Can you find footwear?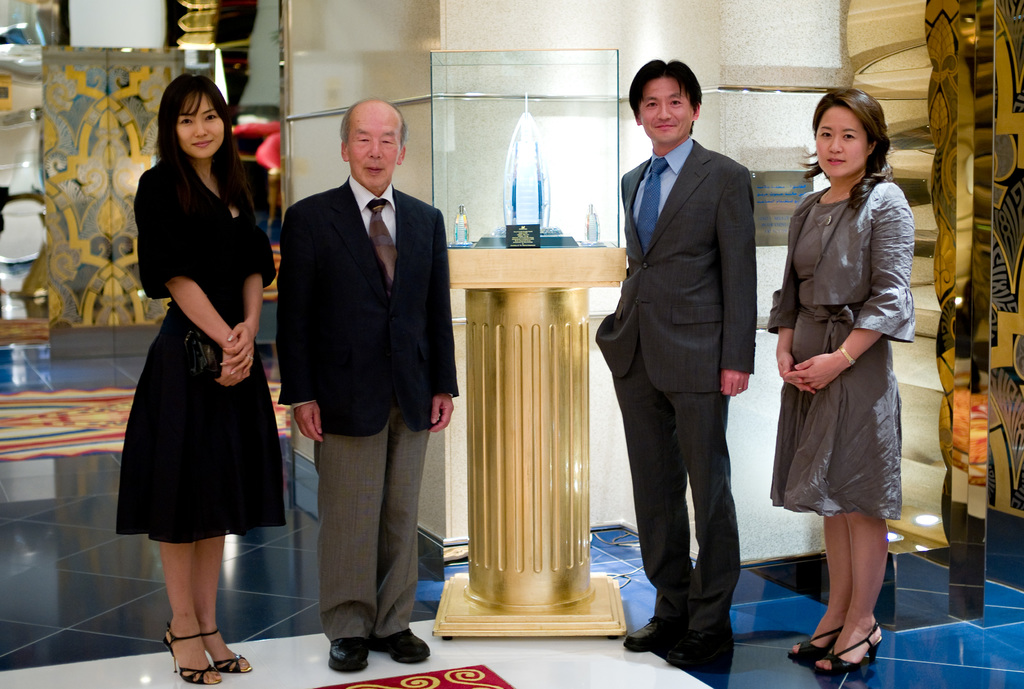
Yes, bounding box: {"x1": 366, "y1": 627, "x2": 430, "y2": 665}.
